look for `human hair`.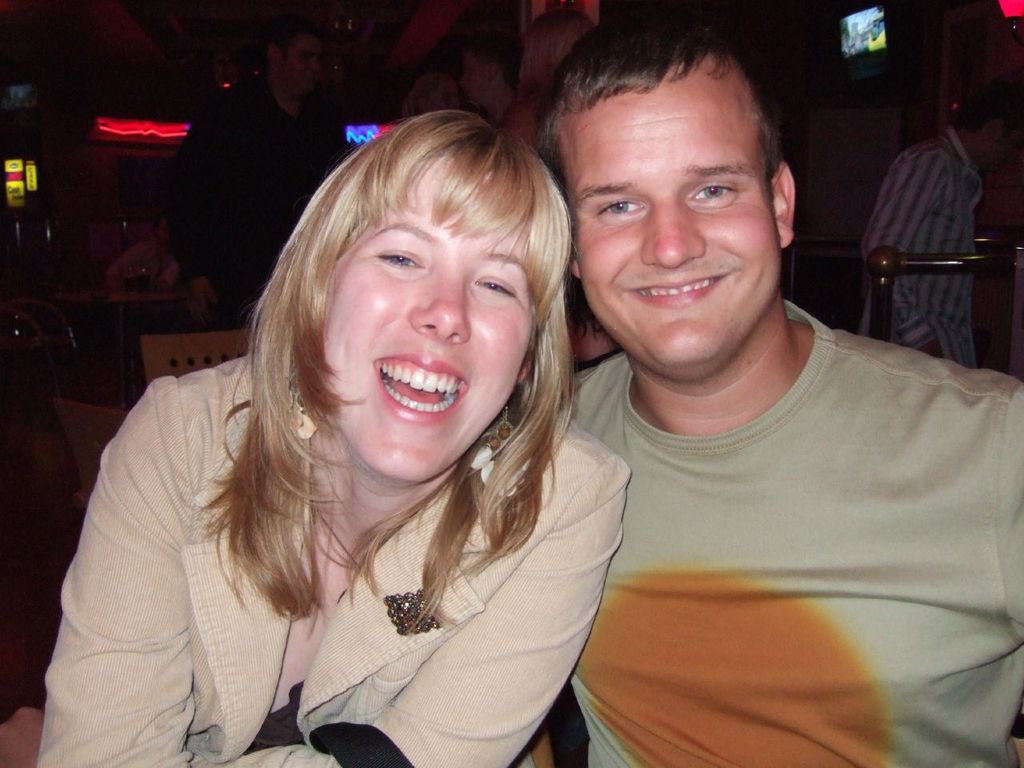
Found: l=534, t=8, r=782, b=216.
